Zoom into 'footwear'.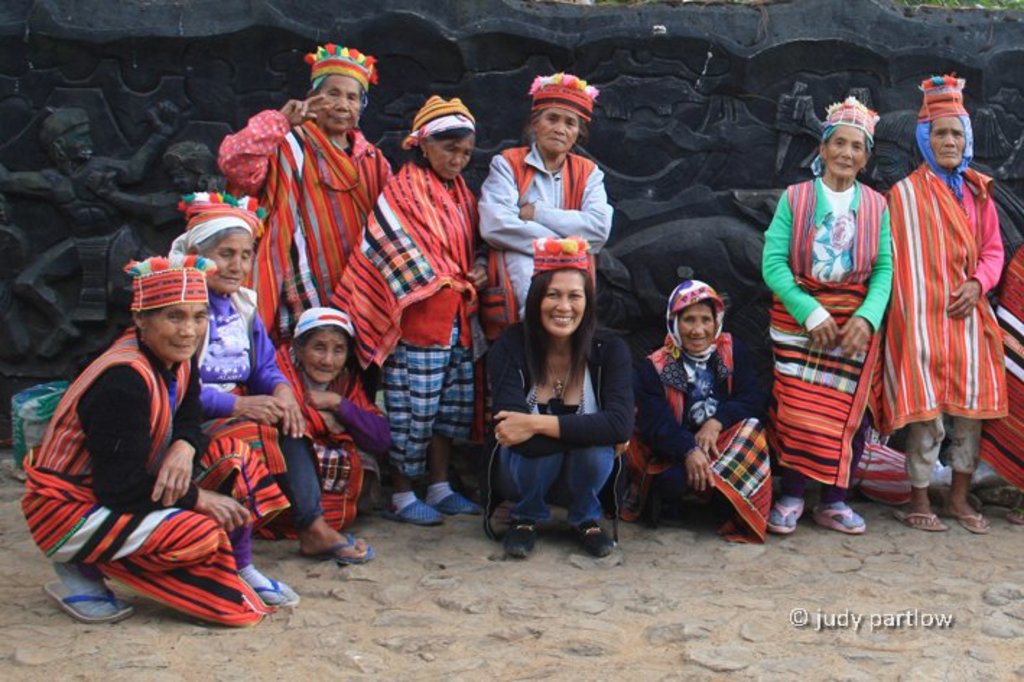
Zoom target: detection(43, 575, 133, 624).
